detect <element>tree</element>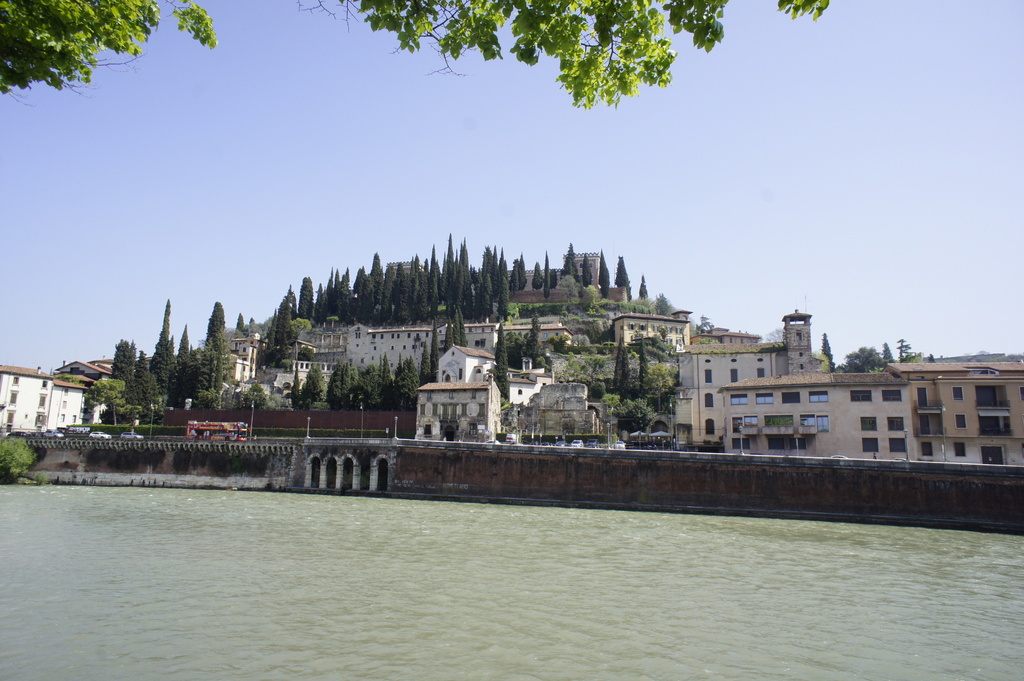
[left=134, top=353, right=152, bottom=407]
